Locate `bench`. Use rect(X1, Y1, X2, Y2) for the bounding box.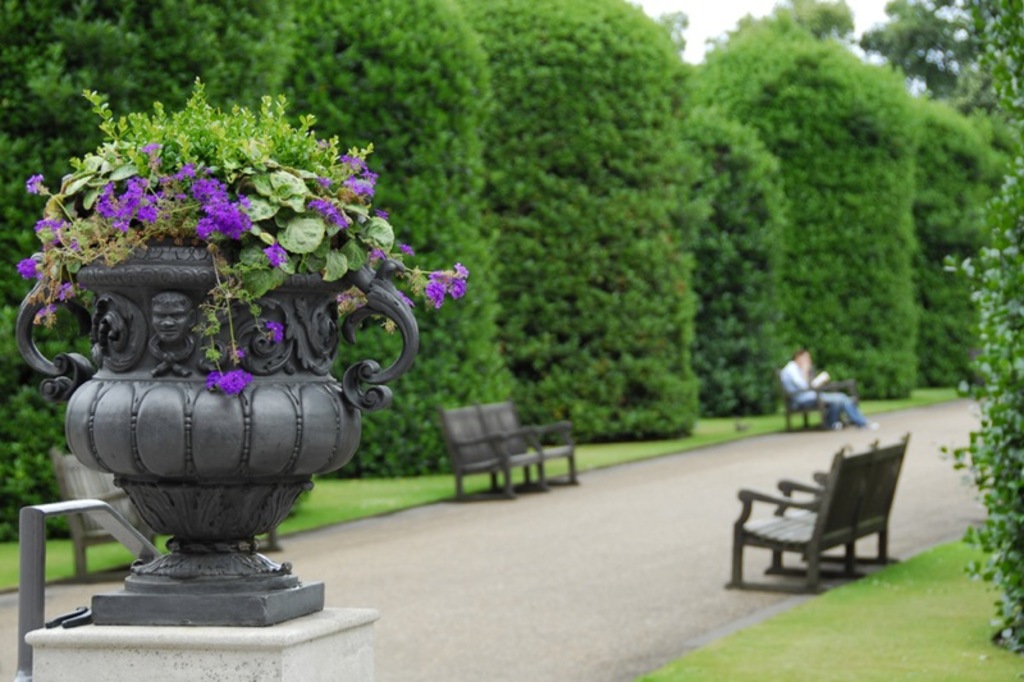
rect(56, 452, 294, 576).
